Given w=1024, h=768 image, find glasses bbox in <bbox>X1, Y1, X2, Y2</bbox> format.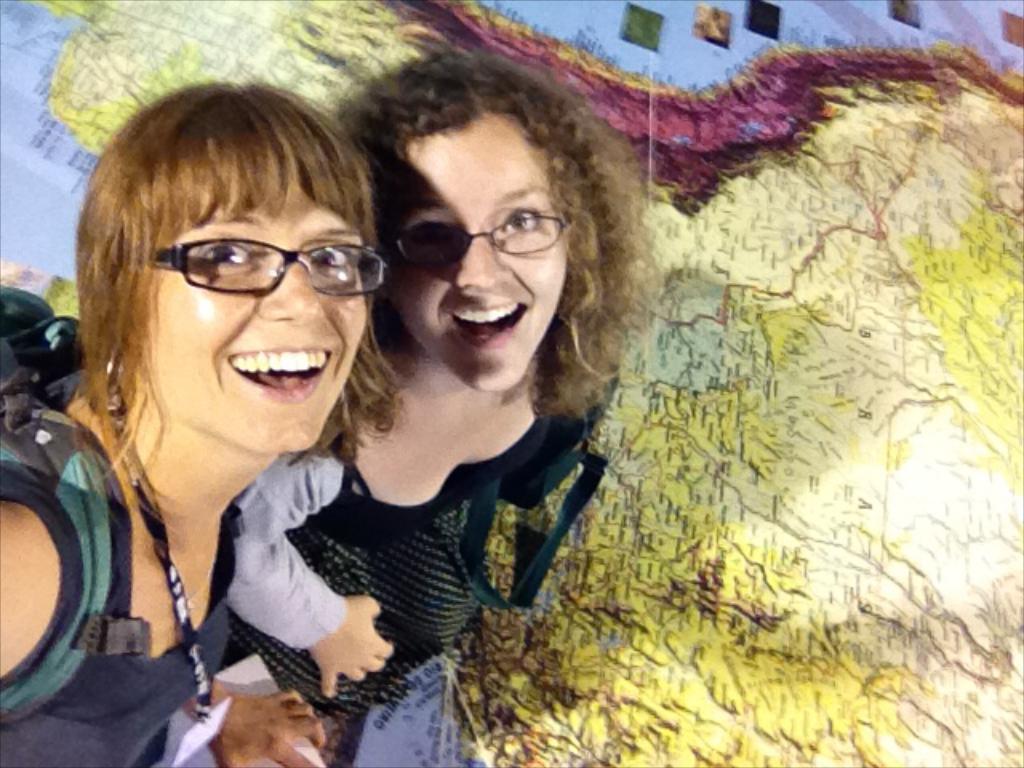
<bbox>386, 214, 570, 267</bbox>.
